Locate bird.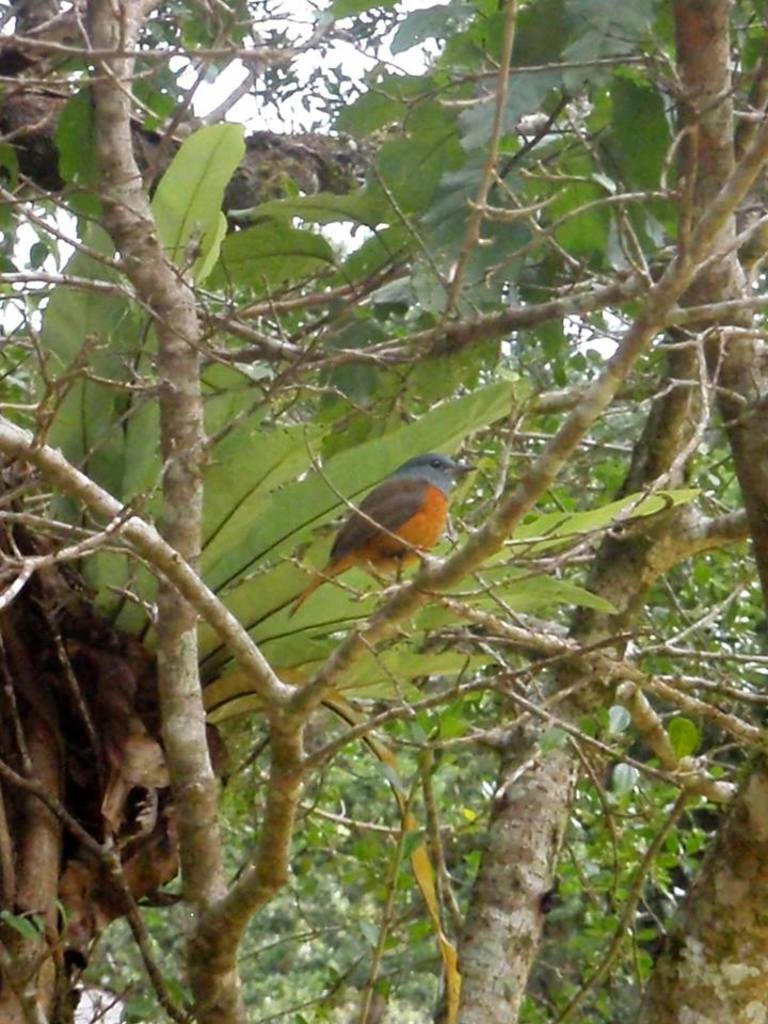
Bounding box: x1=297 y1=444 x2=482 y2=606.
